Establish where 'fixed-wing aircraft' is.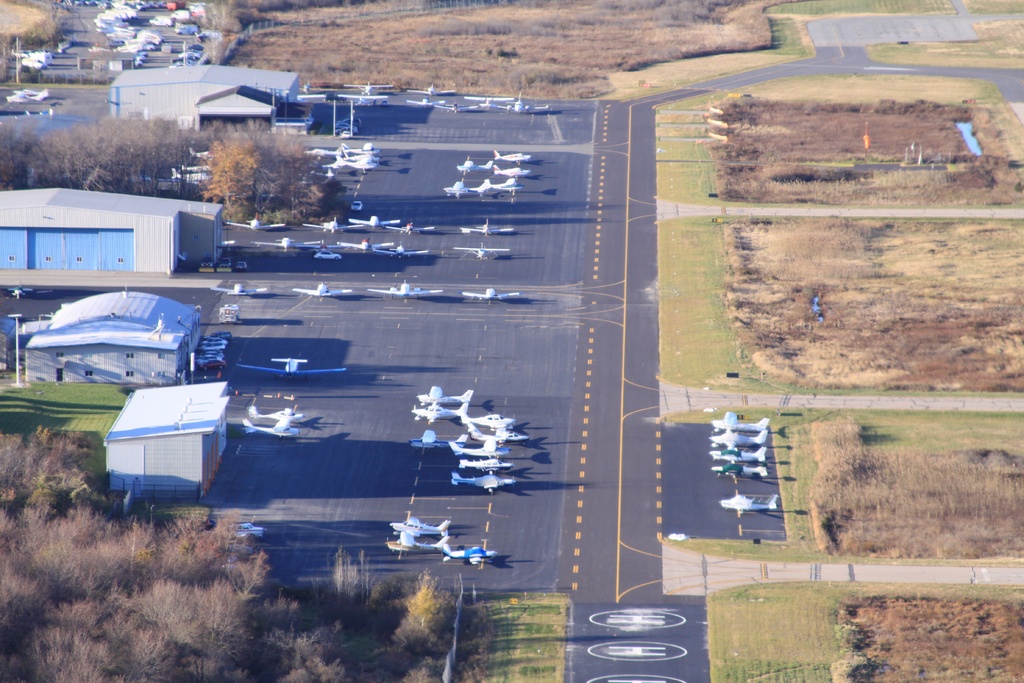
Established at x1=211 y1=282 x2=269 y2=295.
